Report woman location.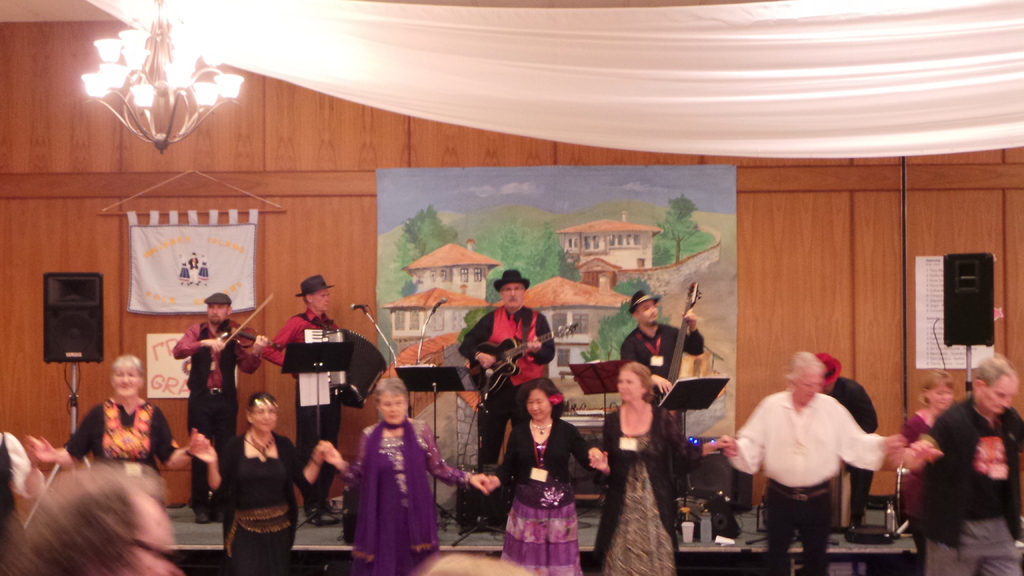
Report: pyautogui.locateOnScreen(891, 366, 960, 575).
